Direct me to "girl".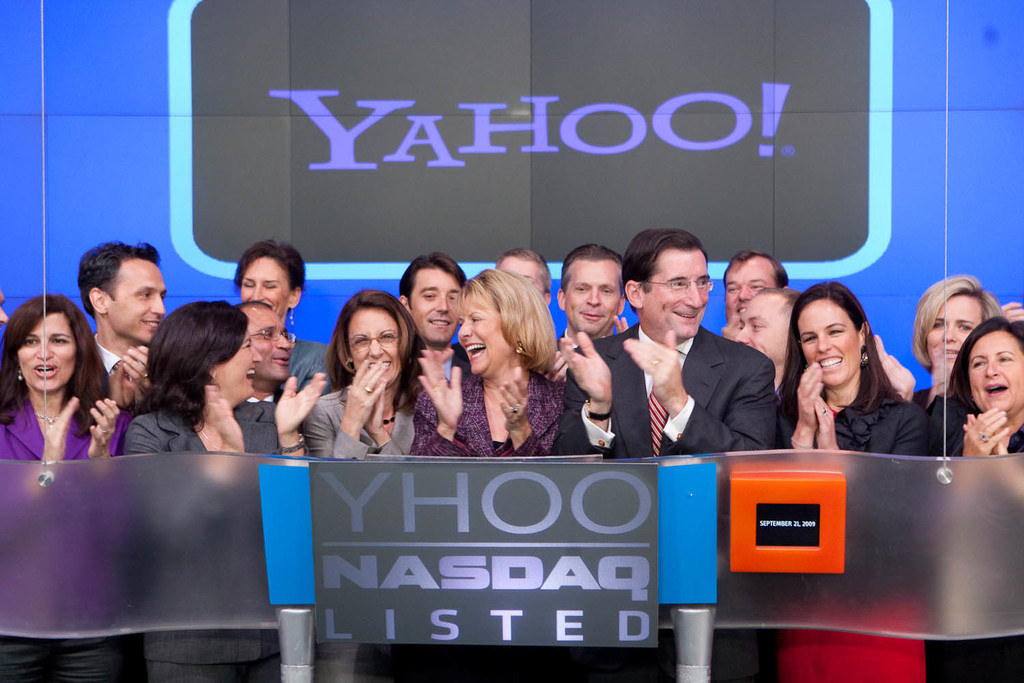
Direction: Rect(928, 320, 1023, 457).
